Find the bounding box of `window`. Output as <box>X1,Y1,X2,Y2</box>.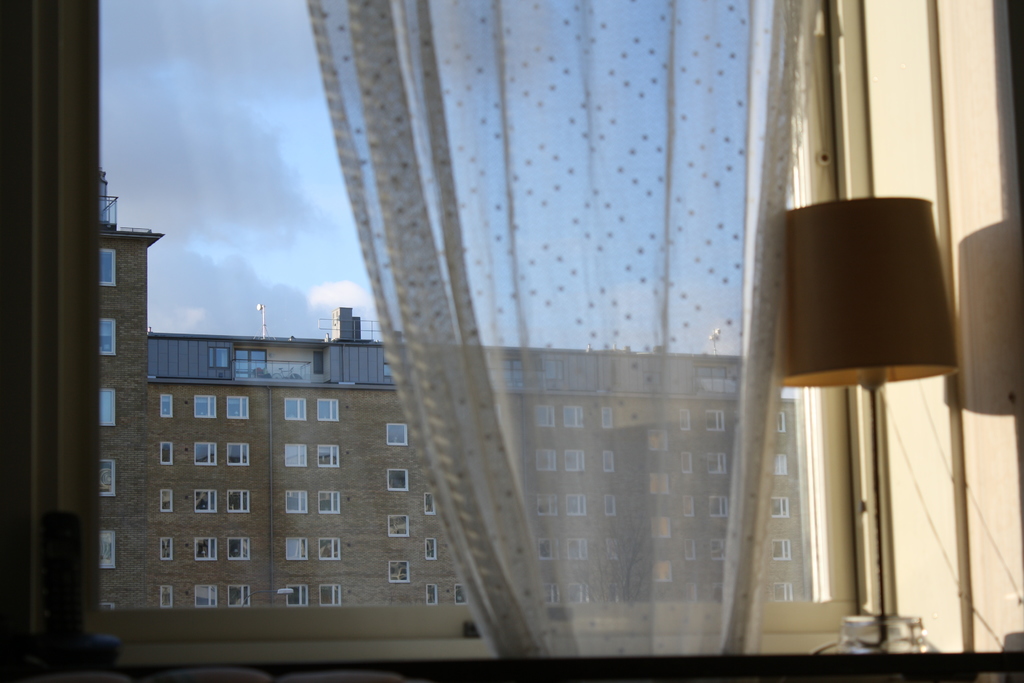
<box>196,442,218,466</box>.
